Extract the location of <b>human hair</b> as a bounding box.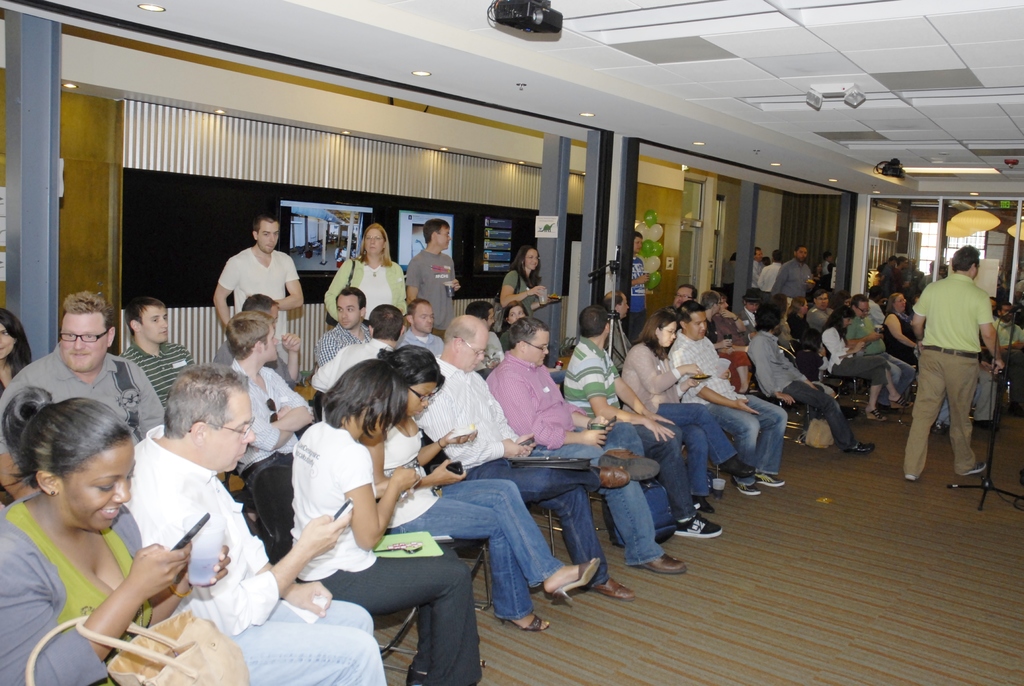
Rect(605, 291, 625, 312).
